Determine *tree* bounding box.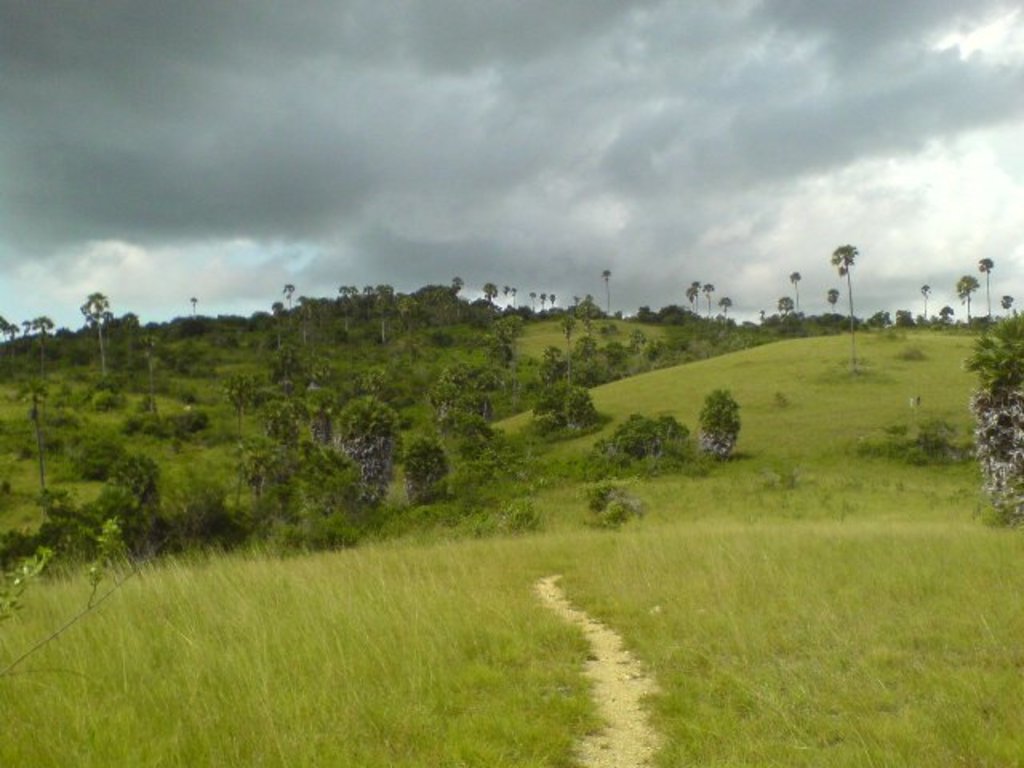
Determined: BBox(960, 312, 1022, 520).
